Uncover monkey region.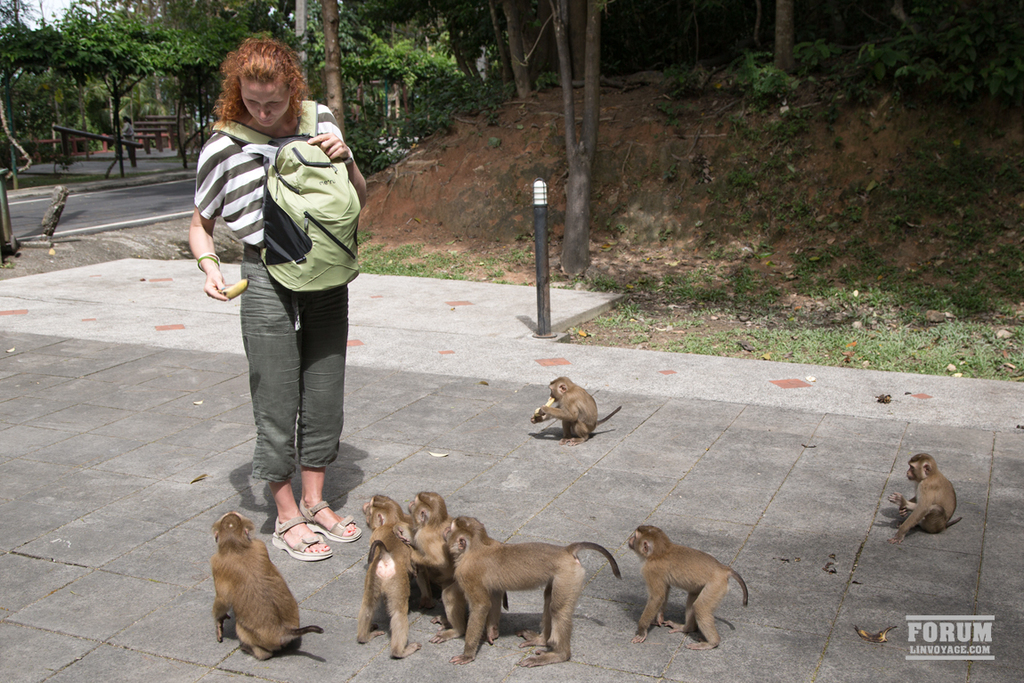
Uncovered: x1=622, y1=530, x2=750, y2=654.
